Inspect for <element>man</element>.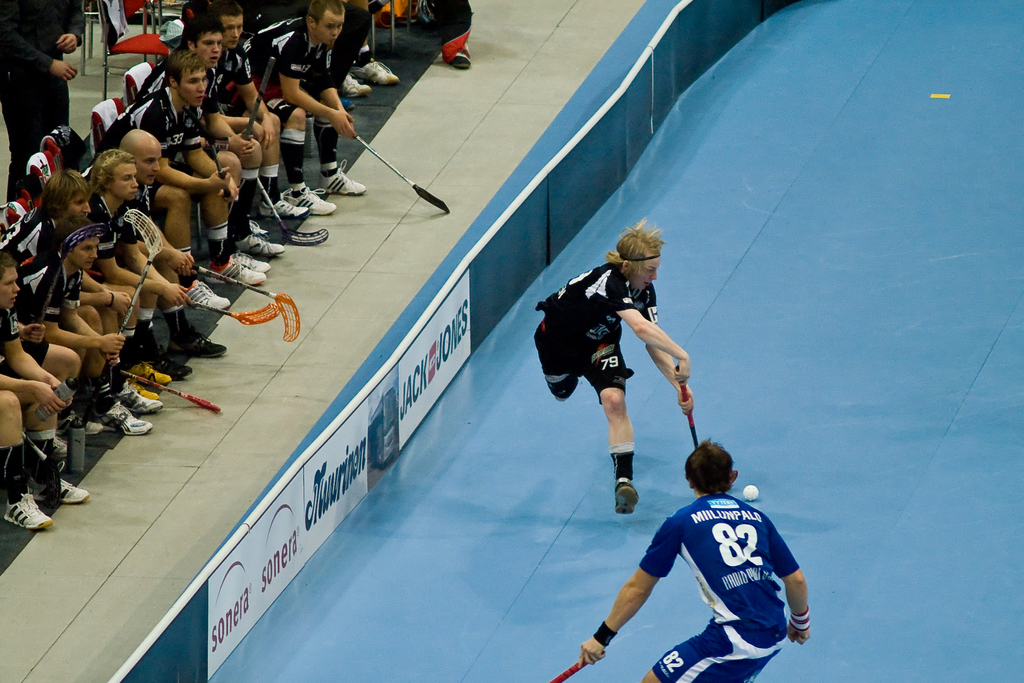
Inspection: box=[113, 45, 287, 263].
